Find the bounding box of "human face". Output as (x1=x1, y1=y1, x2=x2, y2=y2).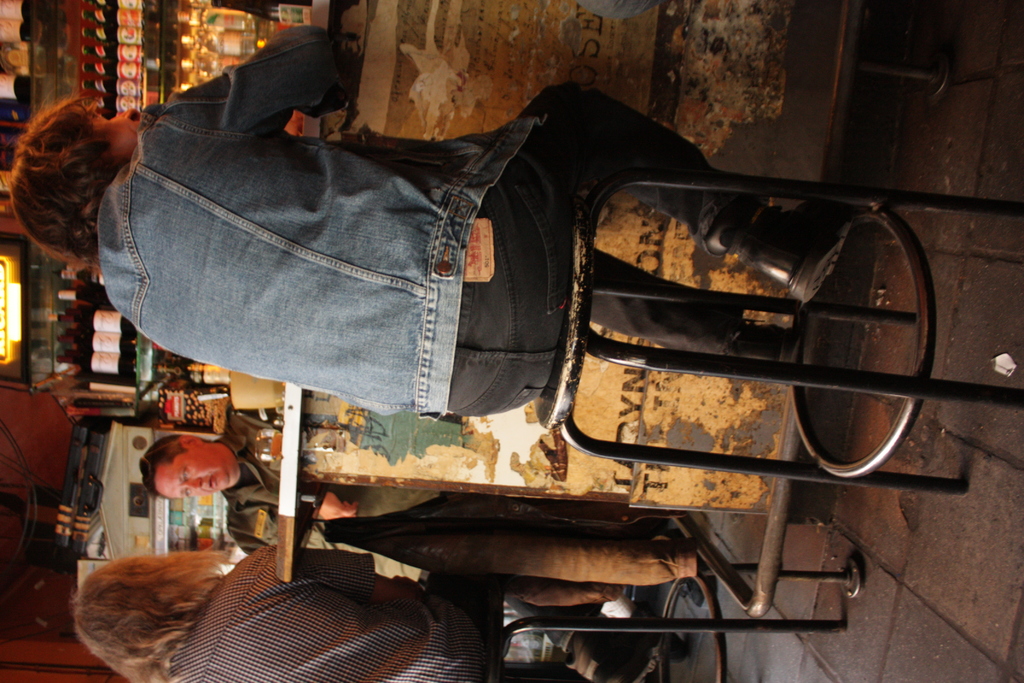
(x1=89, y1=110, x2=139, y2=154).
